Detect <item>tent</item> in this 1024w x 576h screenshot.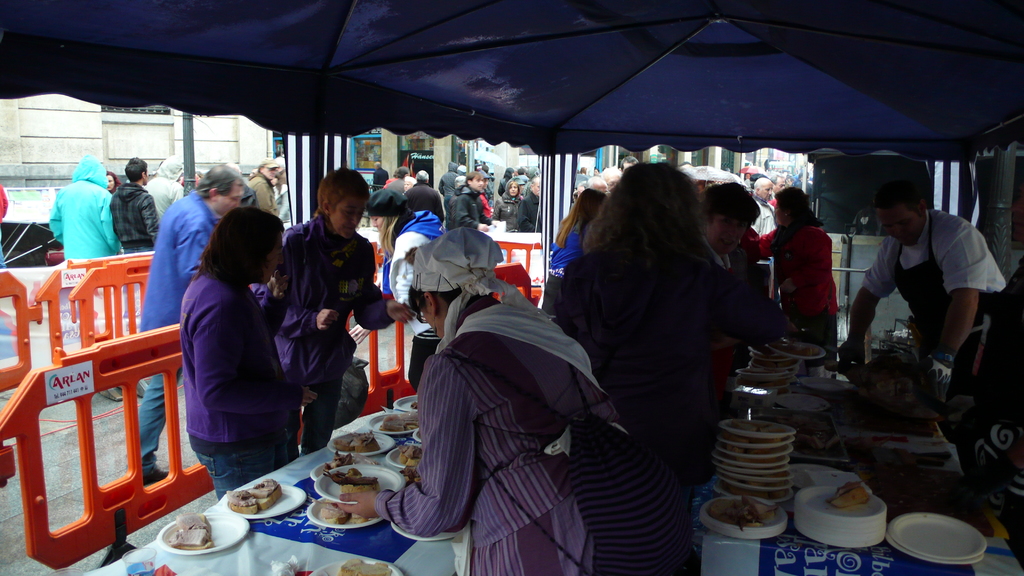
Detection: bbox=(0, 0, 1023, 301).
